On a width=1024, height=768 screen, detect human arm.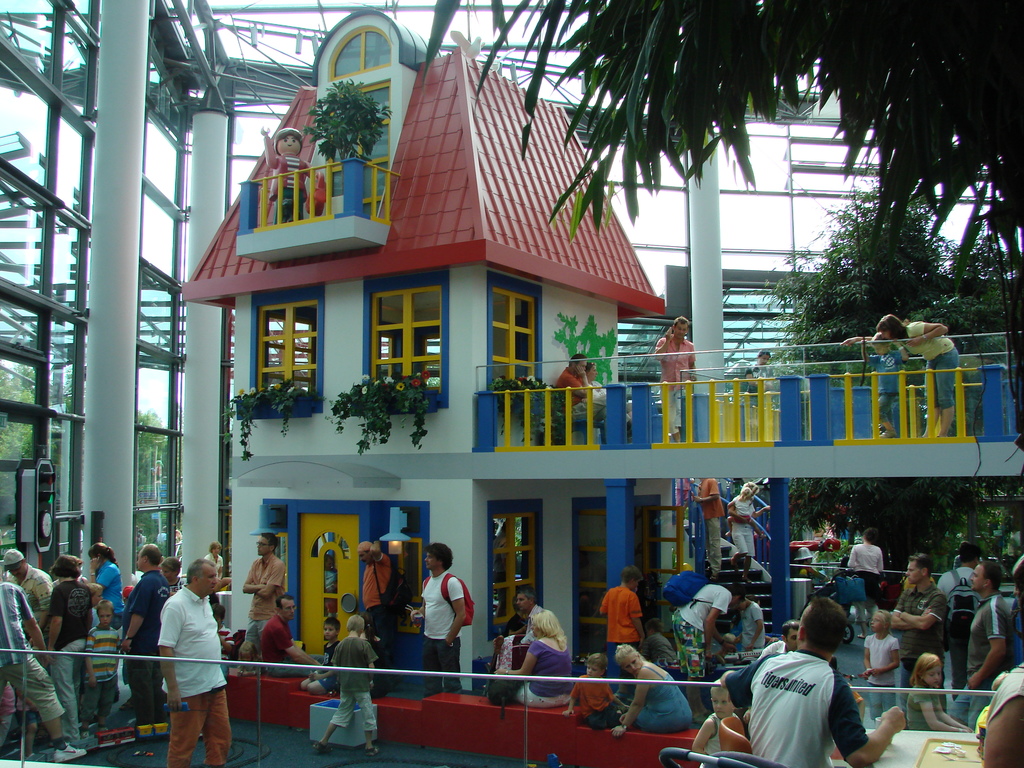
{"x1": 628, "y1": 597, "x2": 645, "y2": 646}.
